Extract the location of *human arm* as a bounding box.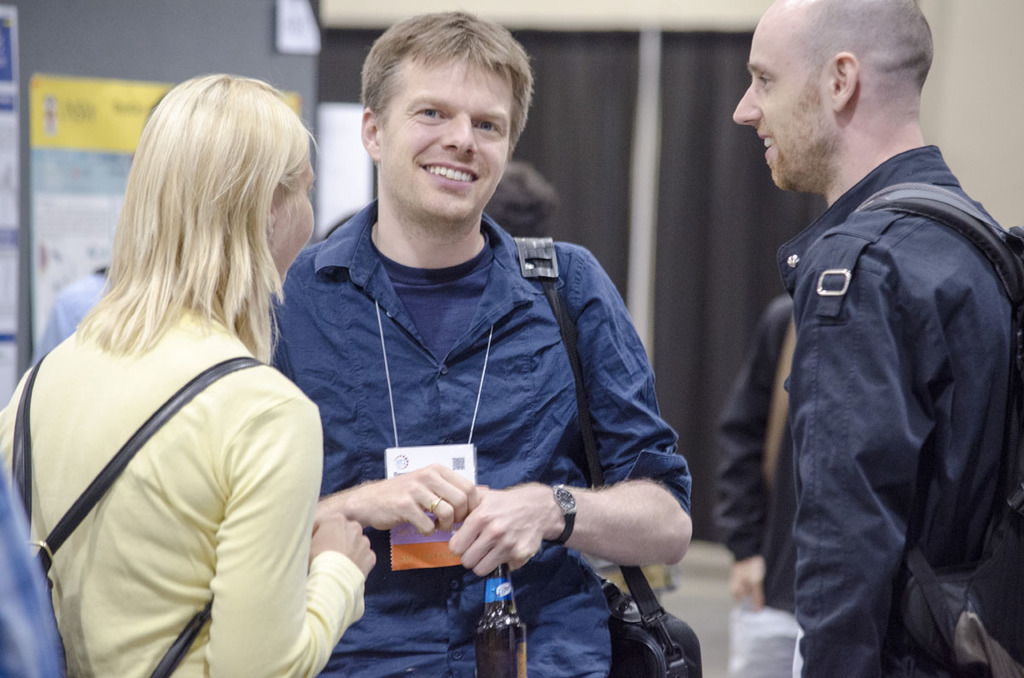
left=308, top=463, right=474, bottom=534.
